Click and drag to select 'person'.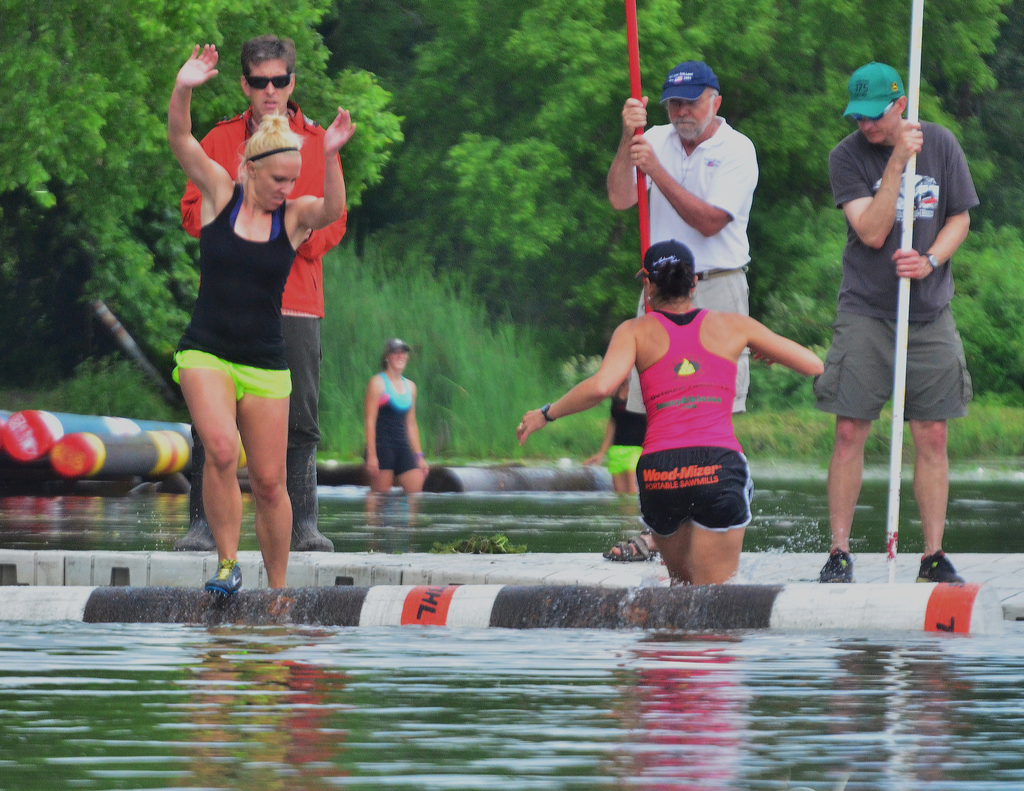
Selection: [x1=509, y1=237, x2=826, y2=588].
